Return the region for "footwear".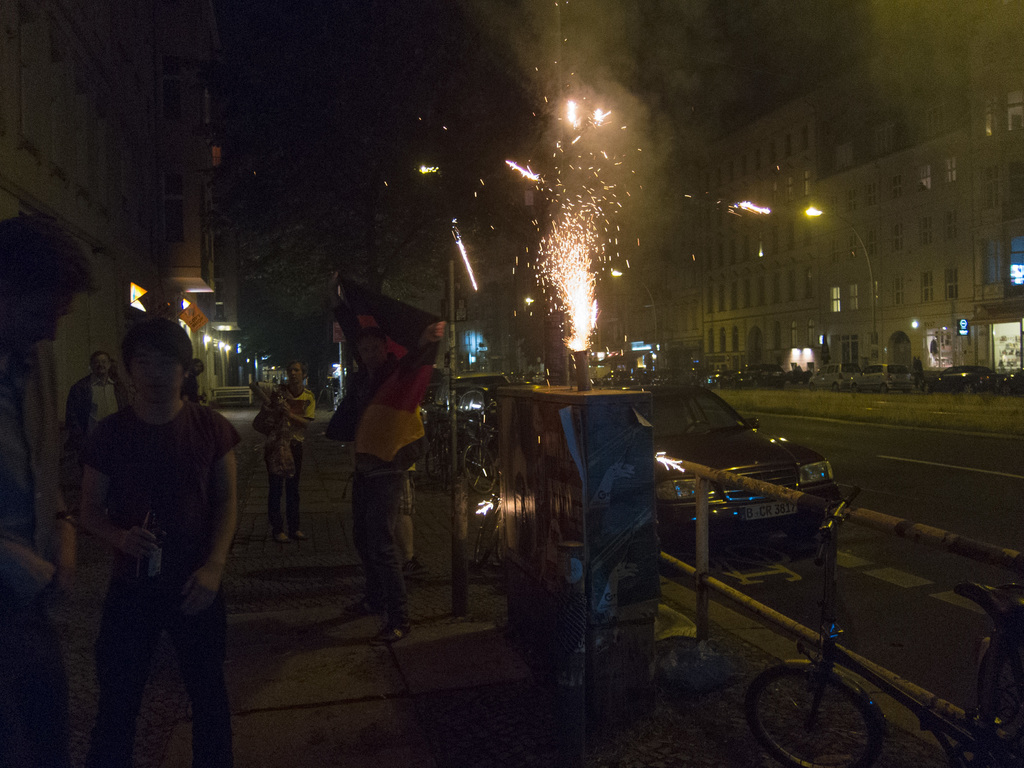
crop(292, 529, 310, 538).
